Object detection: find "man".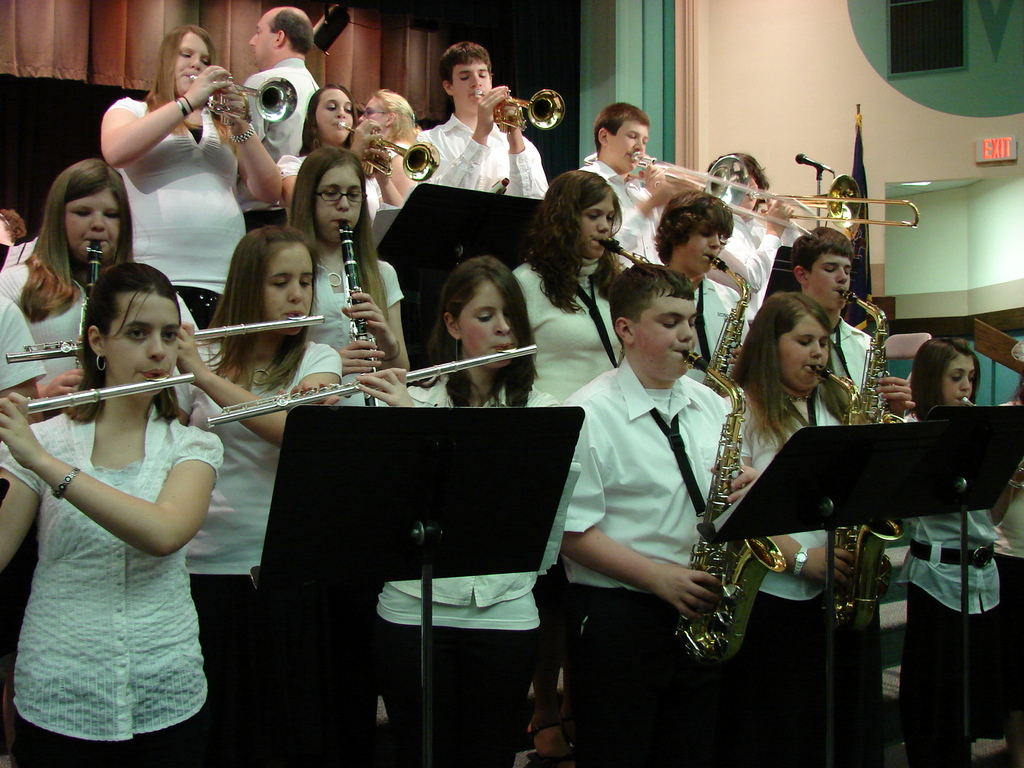
<region>706, 149, 803, 320</region>.
